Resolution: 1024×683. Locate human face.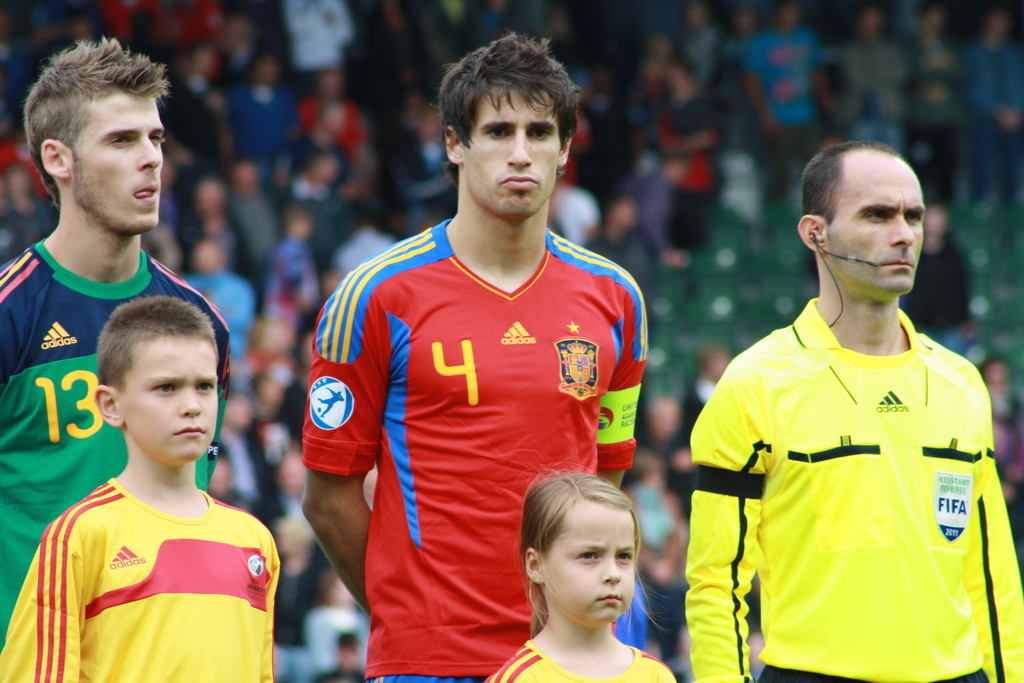
(x1=64, y1=95, x2=164, y2=231).
